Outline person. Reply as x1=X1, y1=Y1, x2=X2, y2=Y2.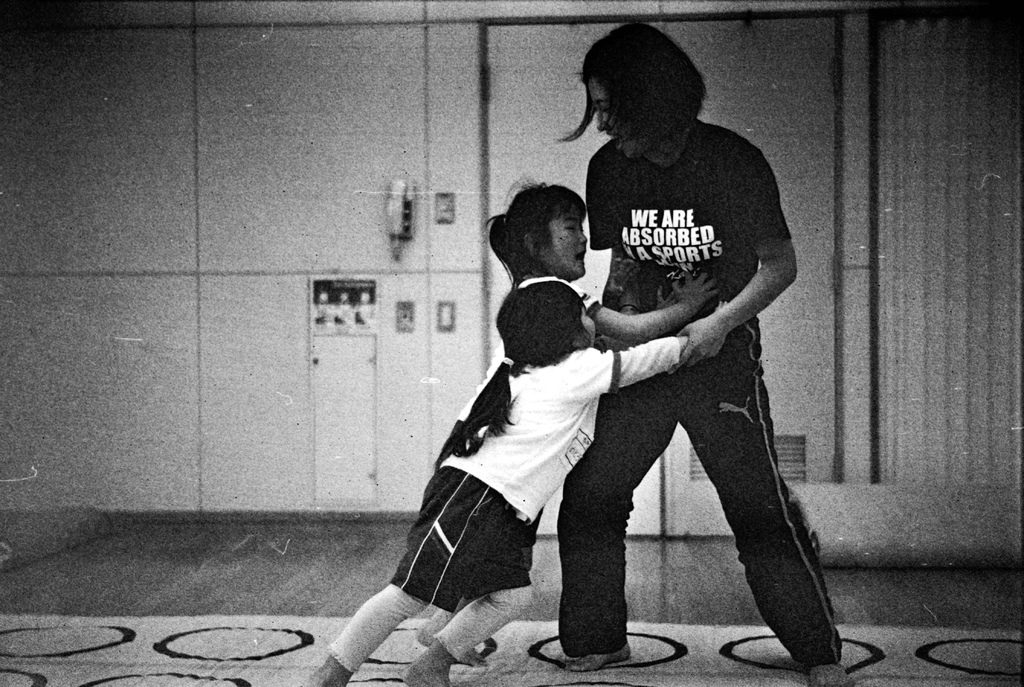
x1=419, y1=176, x2=720, y2=667.
